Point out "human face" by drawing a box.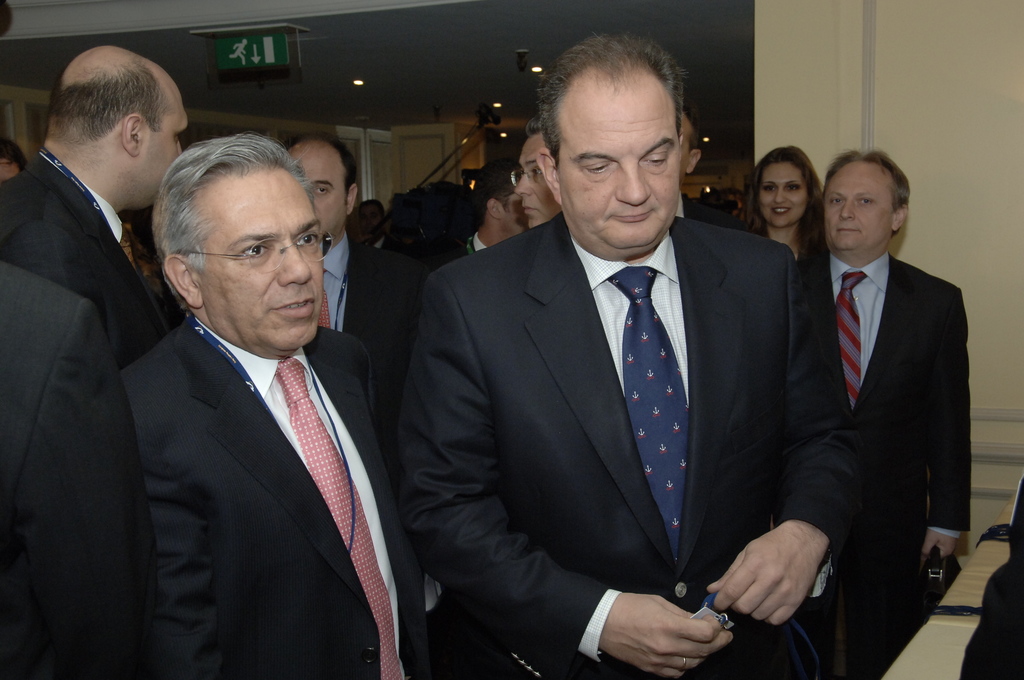
(left=285, top=135, right=351, bottom=236).
